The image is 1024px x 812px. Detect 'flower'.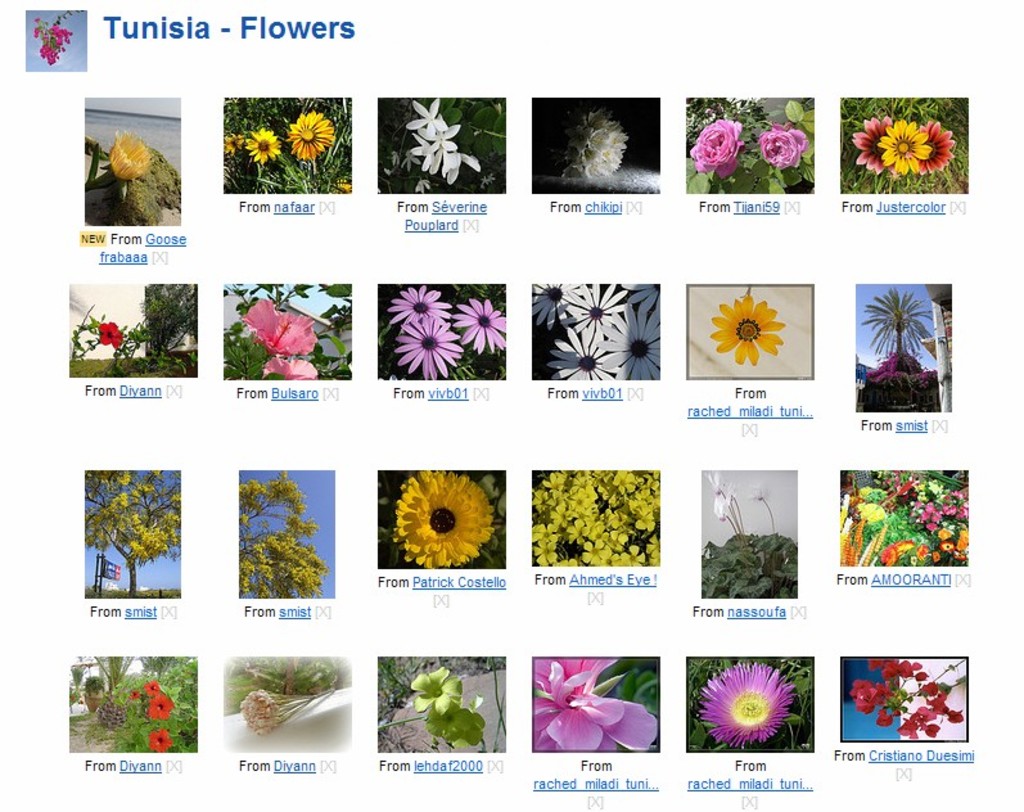
Detection: <region>758, 122, 811, 167</region>.
